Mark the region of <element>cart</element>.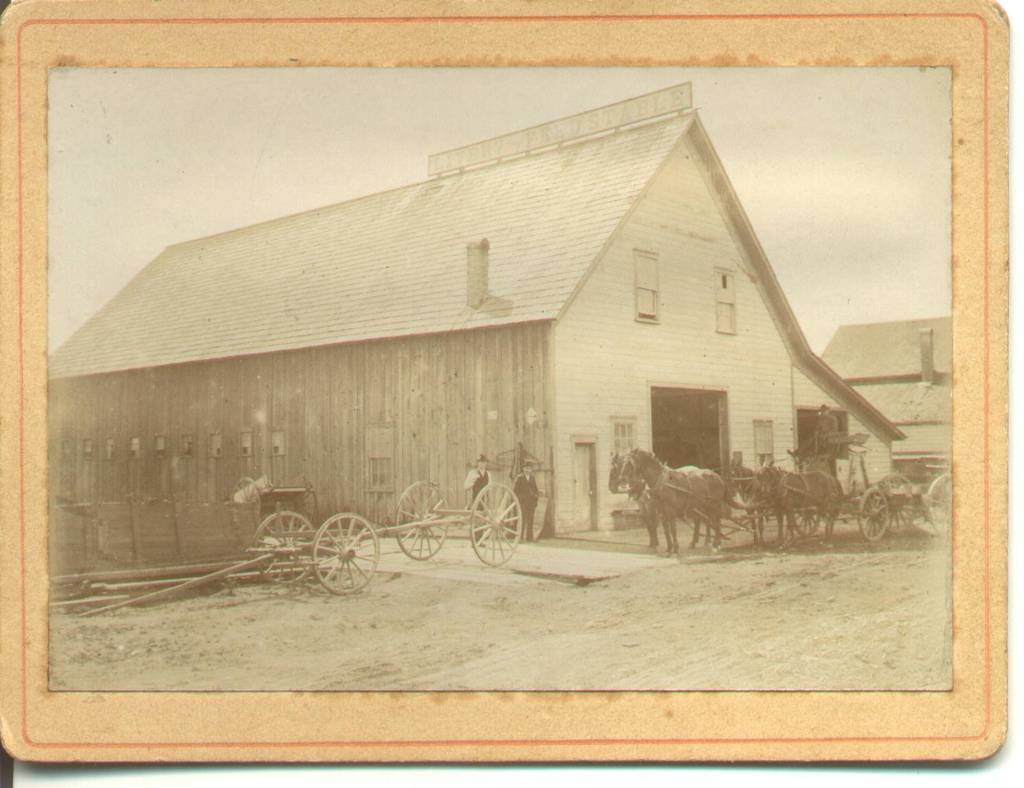
Region: locate(80, 478, 525, 619).
